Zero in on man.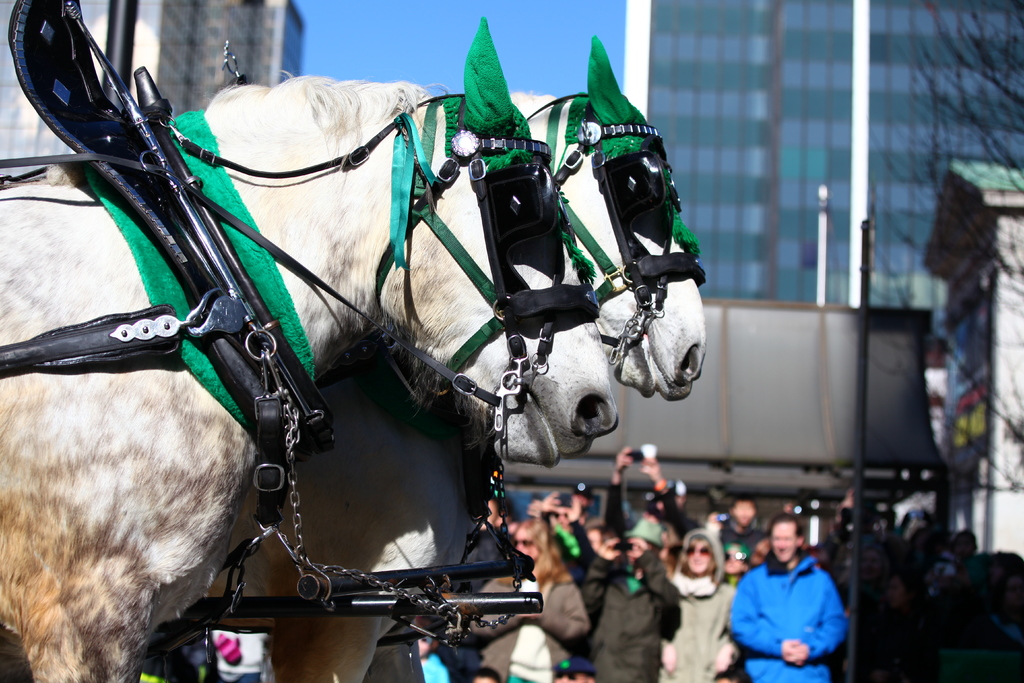
Zeroed in: (left=578, top=520, right=680, bottom=682).
